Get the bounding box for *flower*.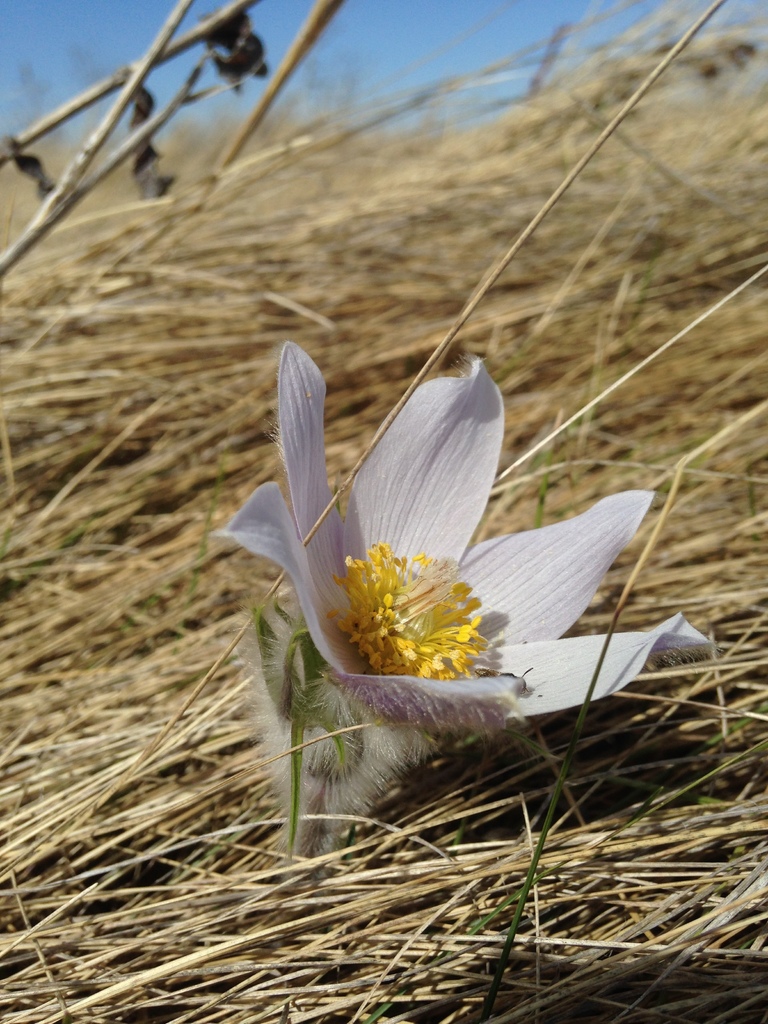
bbox=[218, 337, 658, 826].
